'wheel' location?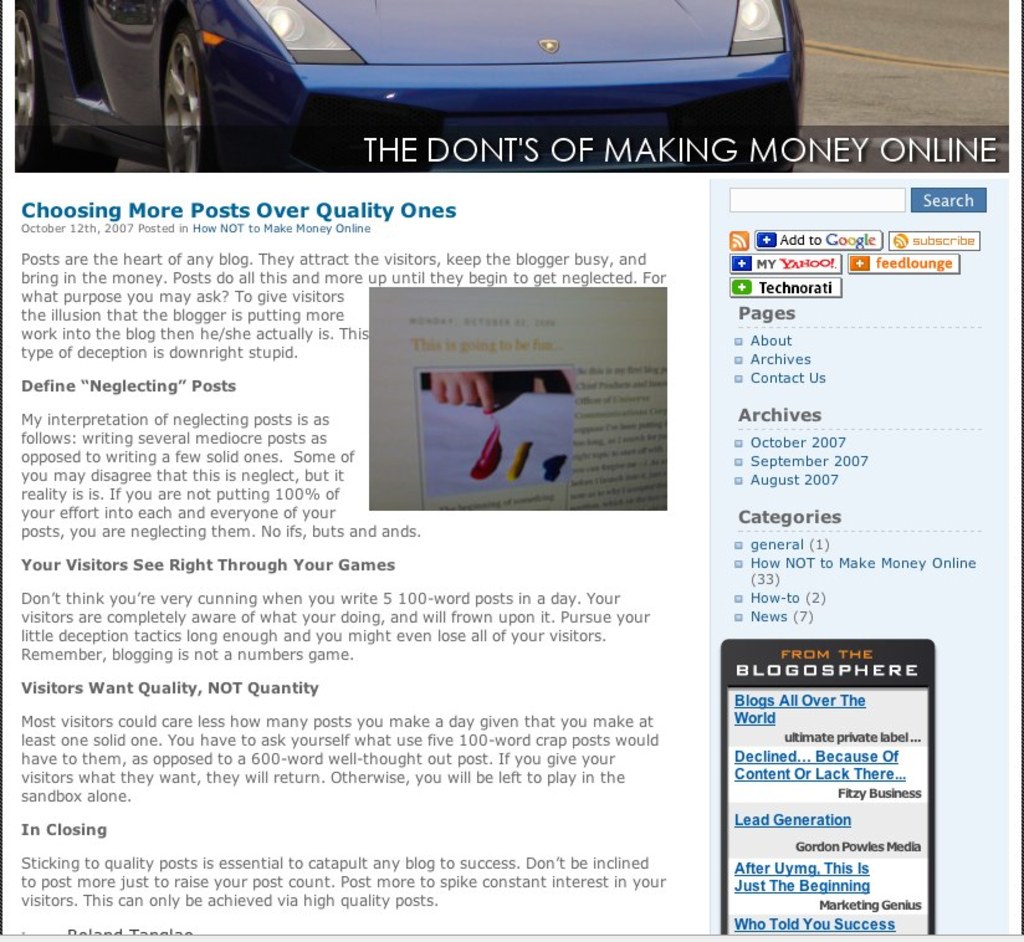
(9,11,121,175)
